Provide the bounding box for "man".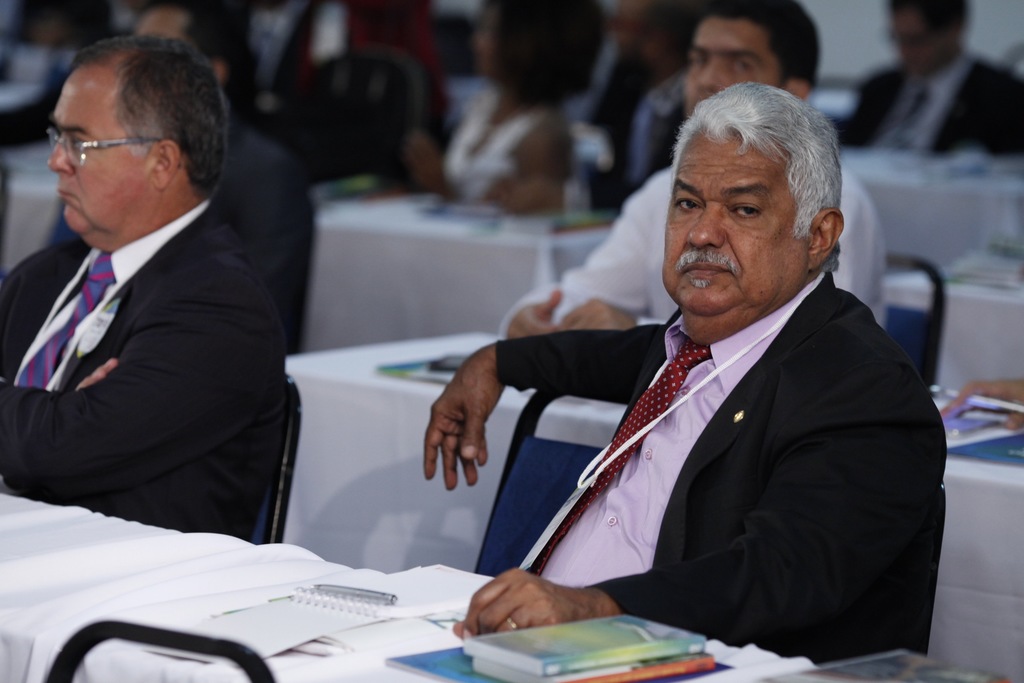
crop(576, 0, 689, 218).
